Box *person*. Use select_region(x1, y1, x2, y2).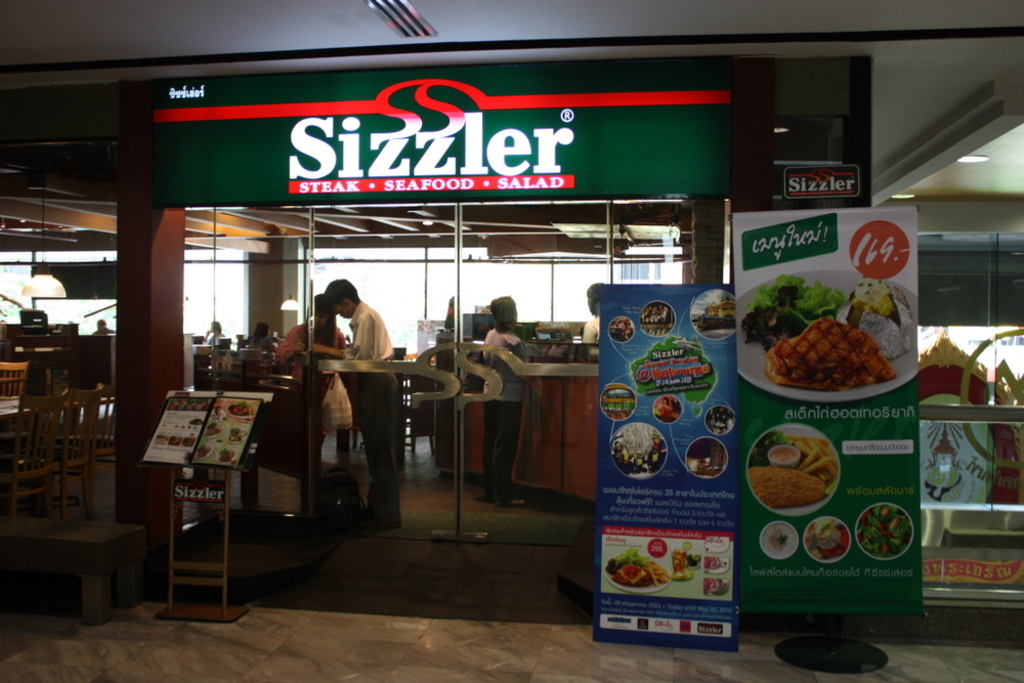
select_region(274, 294, 350, 495).
